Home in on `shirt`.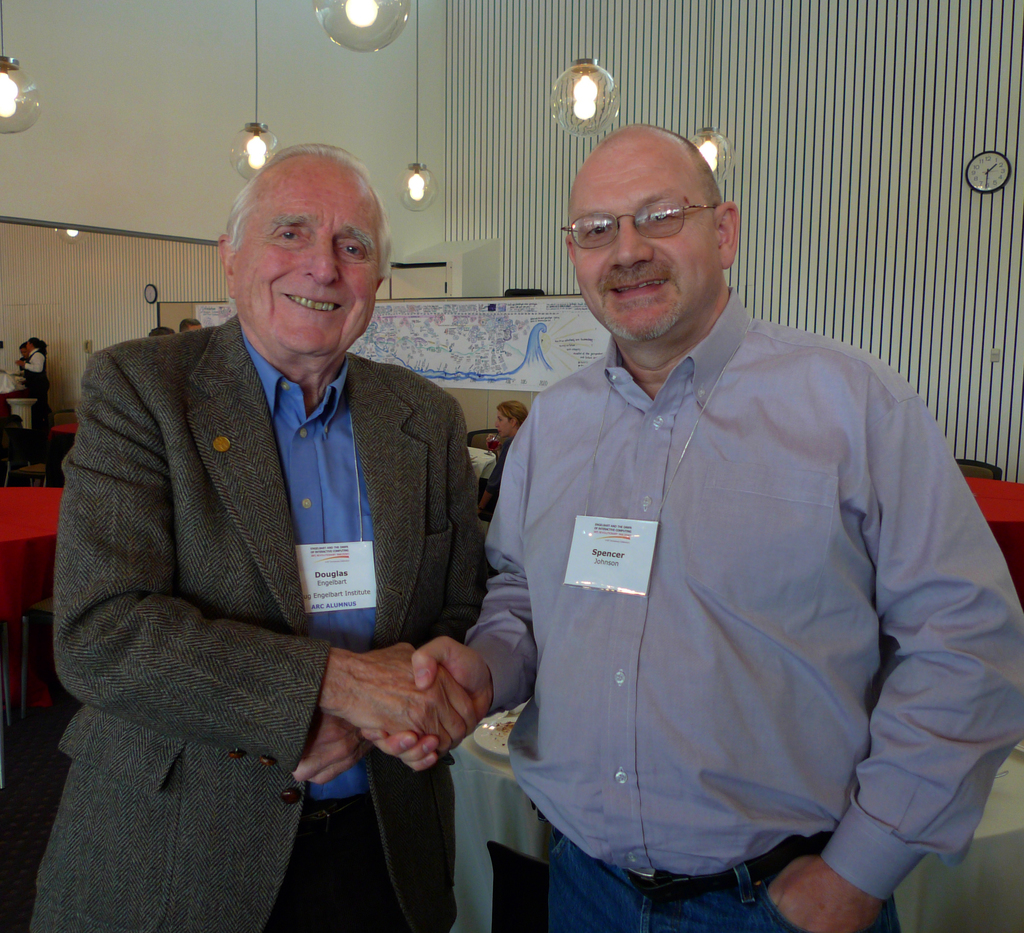
Homed in at bbox=[246, 337, 369, 795].
